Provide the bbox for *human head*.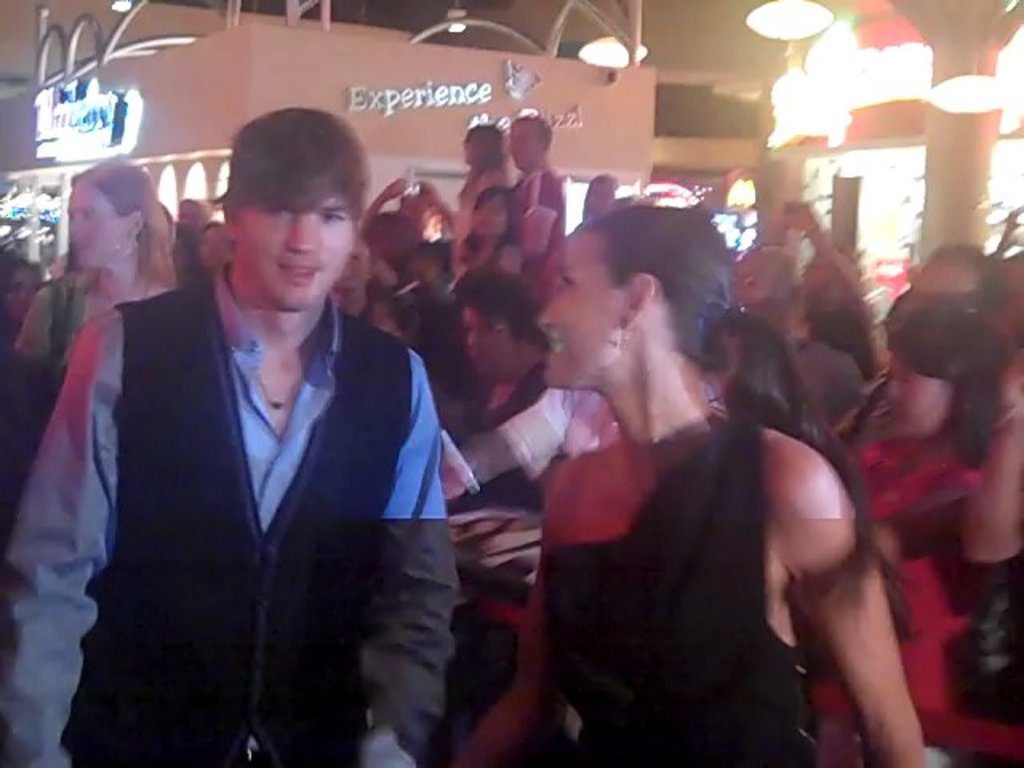
366, 294, 421, 339.
